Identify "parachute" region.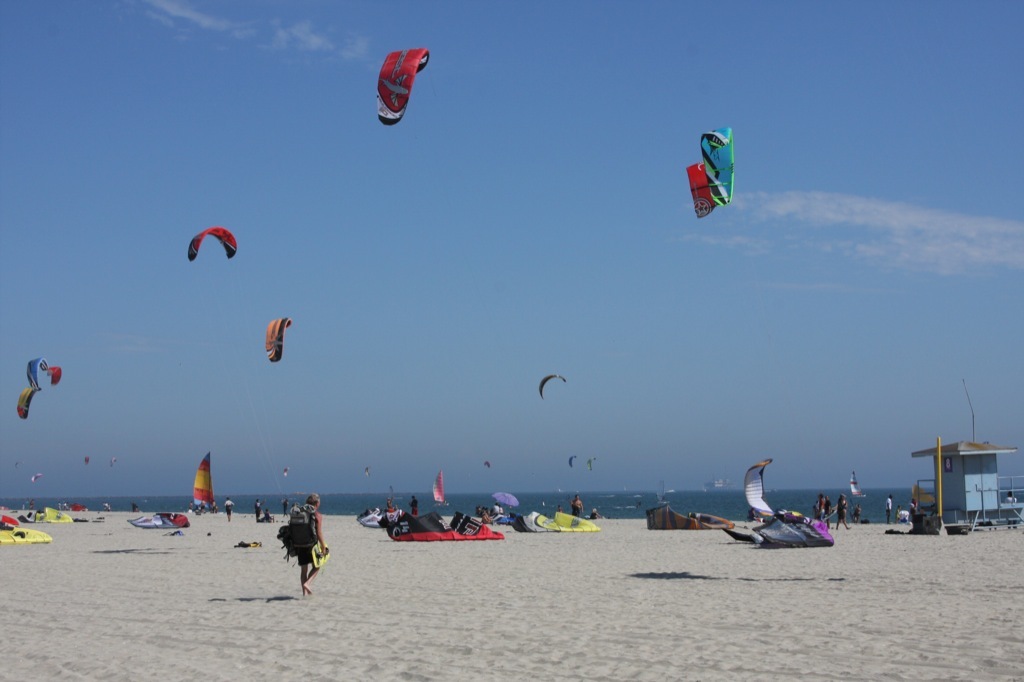
Region: bbox(742, 457, 778, 522).
